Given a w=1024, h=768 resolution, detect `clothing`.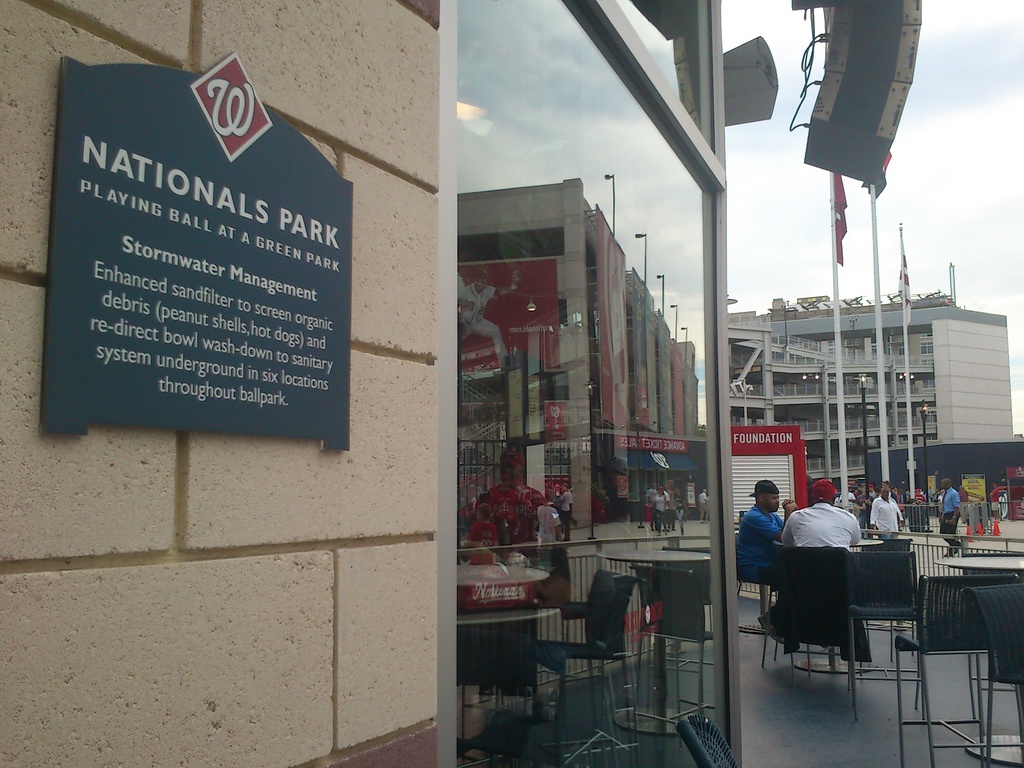
crop(732, 507, 800, 589).
